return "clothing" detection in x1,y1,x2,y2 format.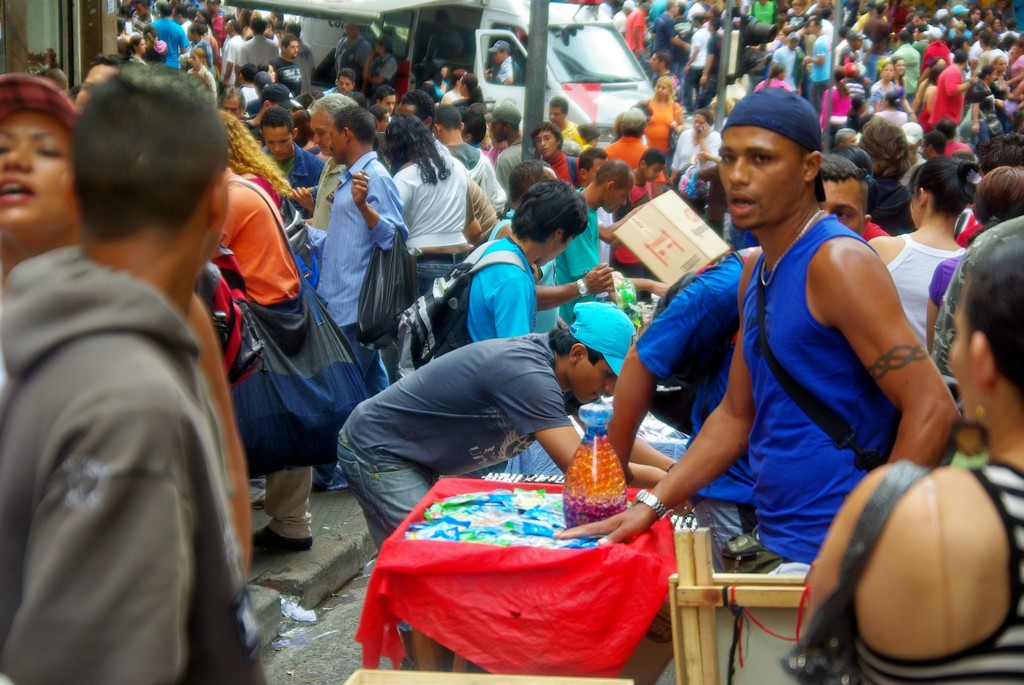
920,54,968,131.
